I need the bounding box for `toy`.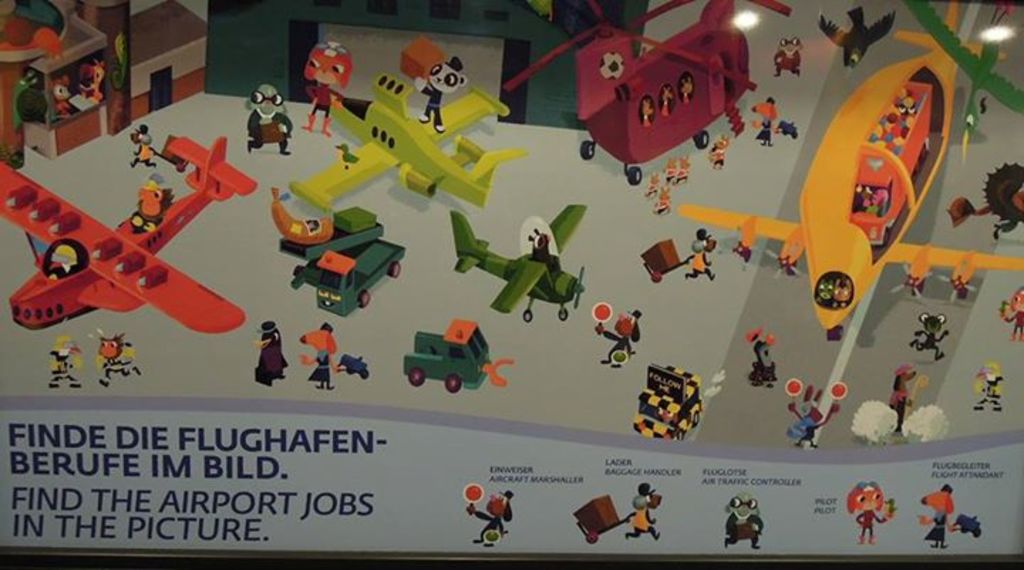
Here it is: {"left": 245, "top": 82, "right": 296, "bottom": 156}.
